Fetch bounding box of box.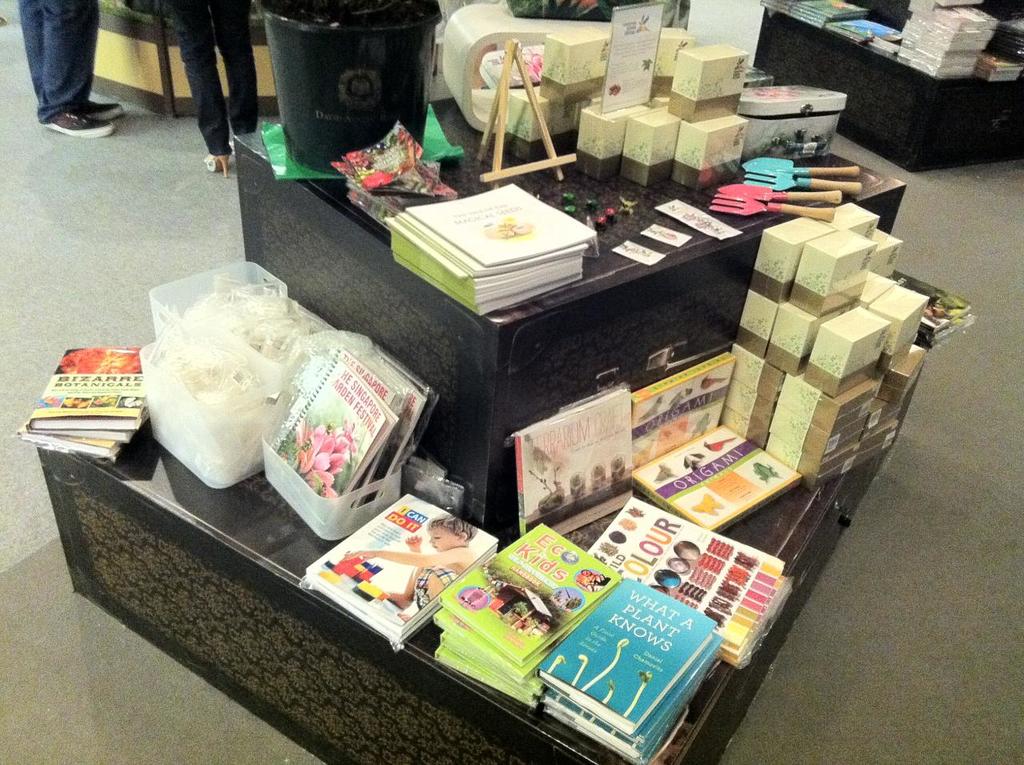
Bbox: x1=735, y1=293, x2=779, y2=362.
